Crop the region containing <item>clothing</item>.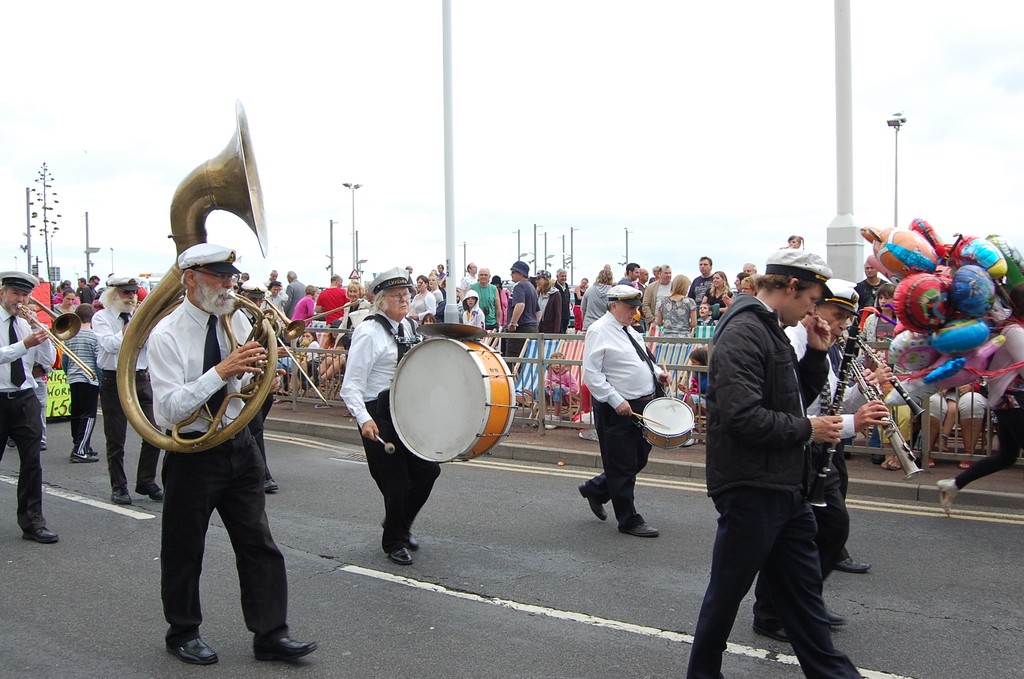
Crop region: (left=56, top=326, right=100, bottom=455).
